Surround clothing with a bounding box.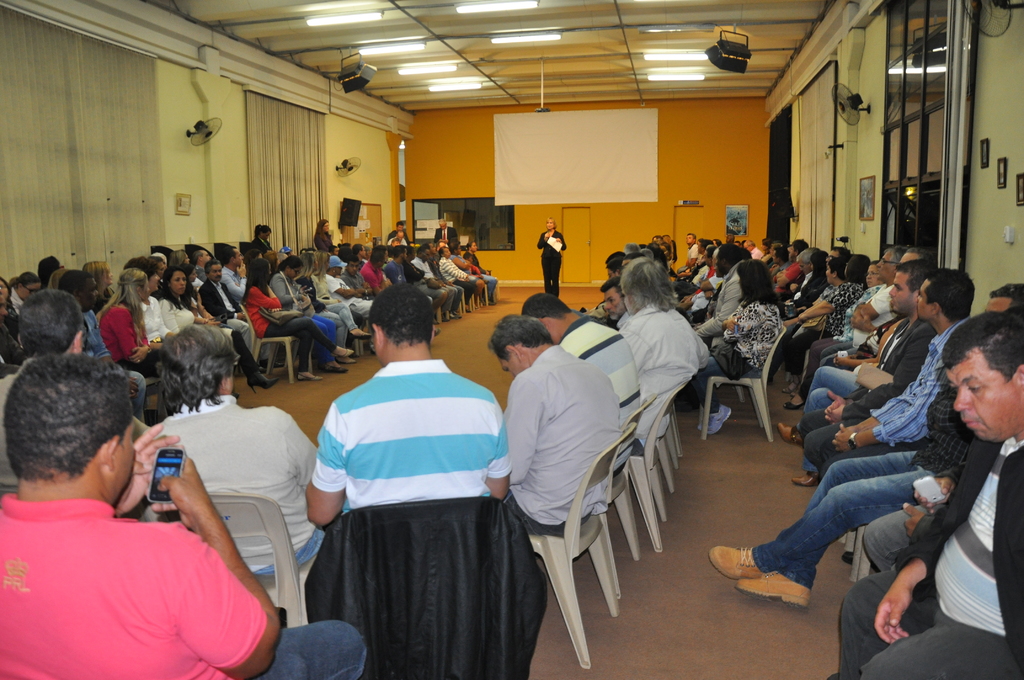
box(283, 321, 316, 380).
